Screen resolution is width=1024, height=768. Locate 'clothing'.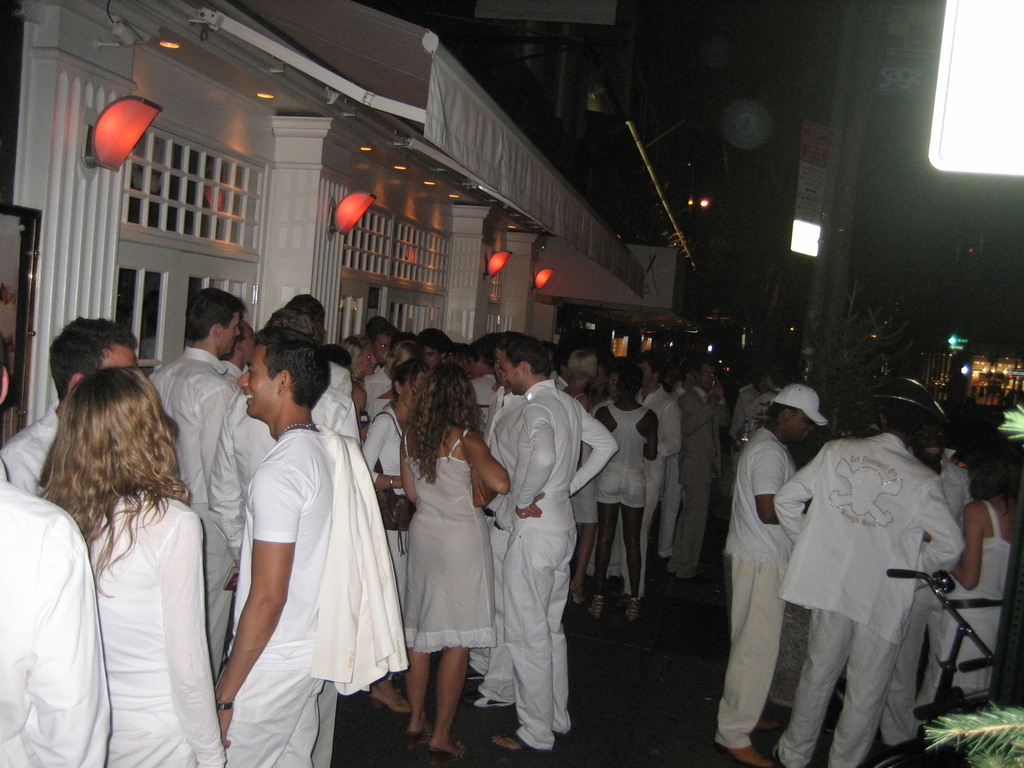
x1=943, y1=509, x2=1017, y2=692.
